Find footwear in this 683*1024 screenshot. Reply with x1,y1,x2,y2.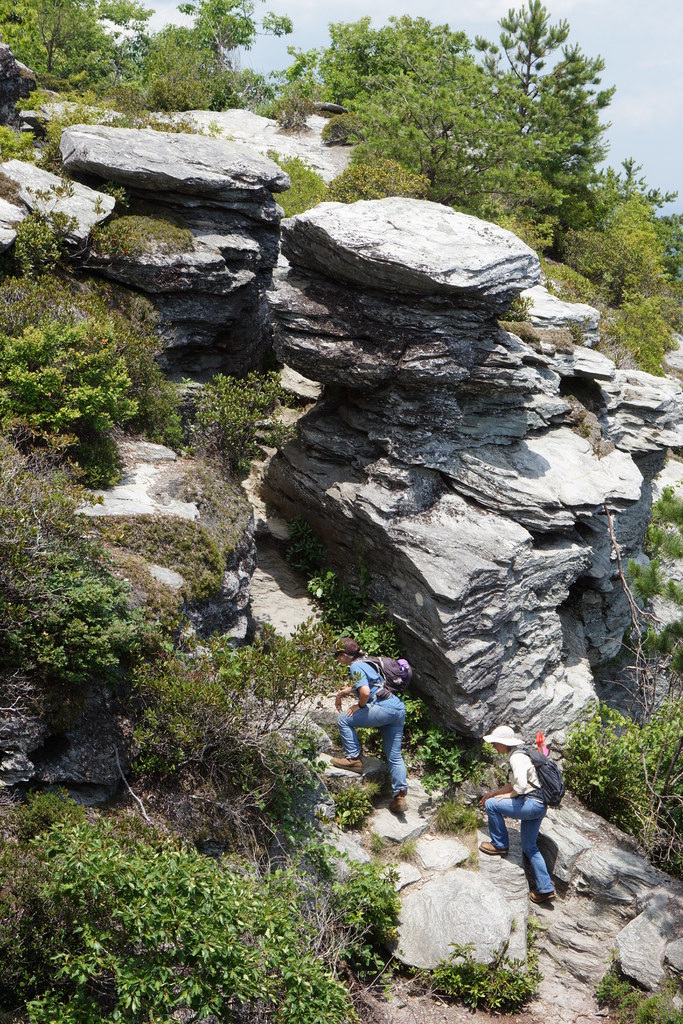
524,892,555,904.
